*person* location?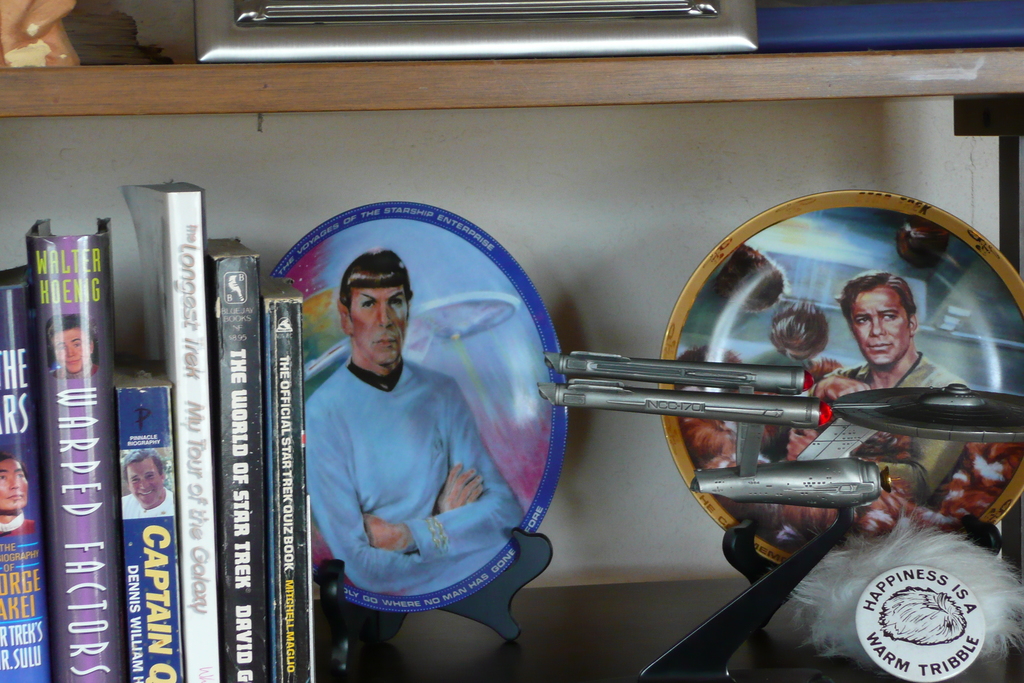
(797, 270, 967, 504)
